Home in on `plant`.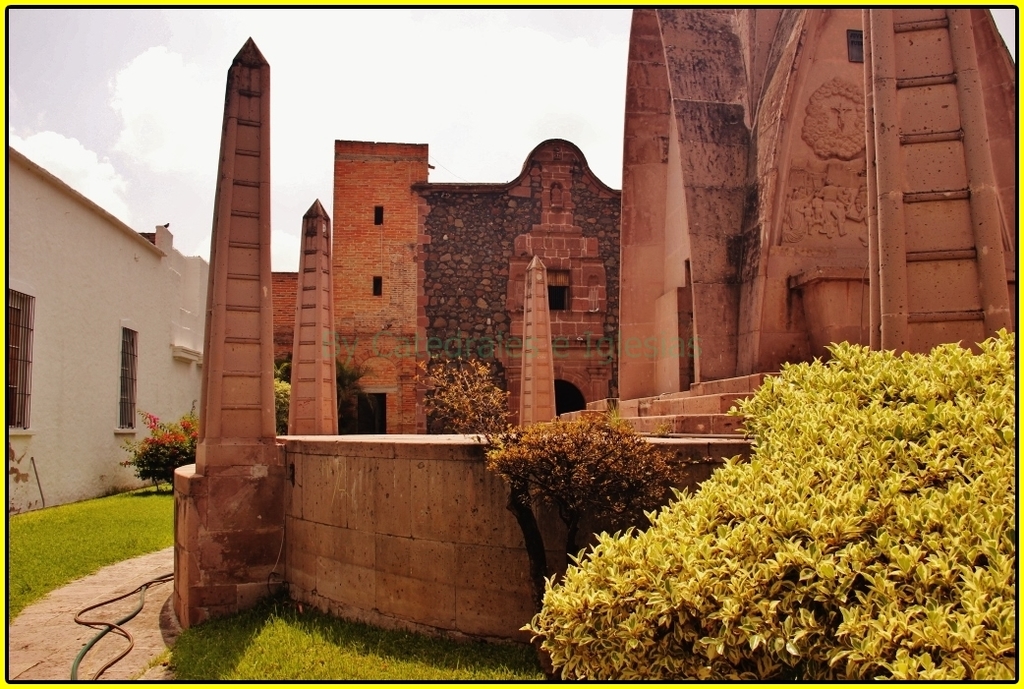
Homed in at [114,392,208,493].
